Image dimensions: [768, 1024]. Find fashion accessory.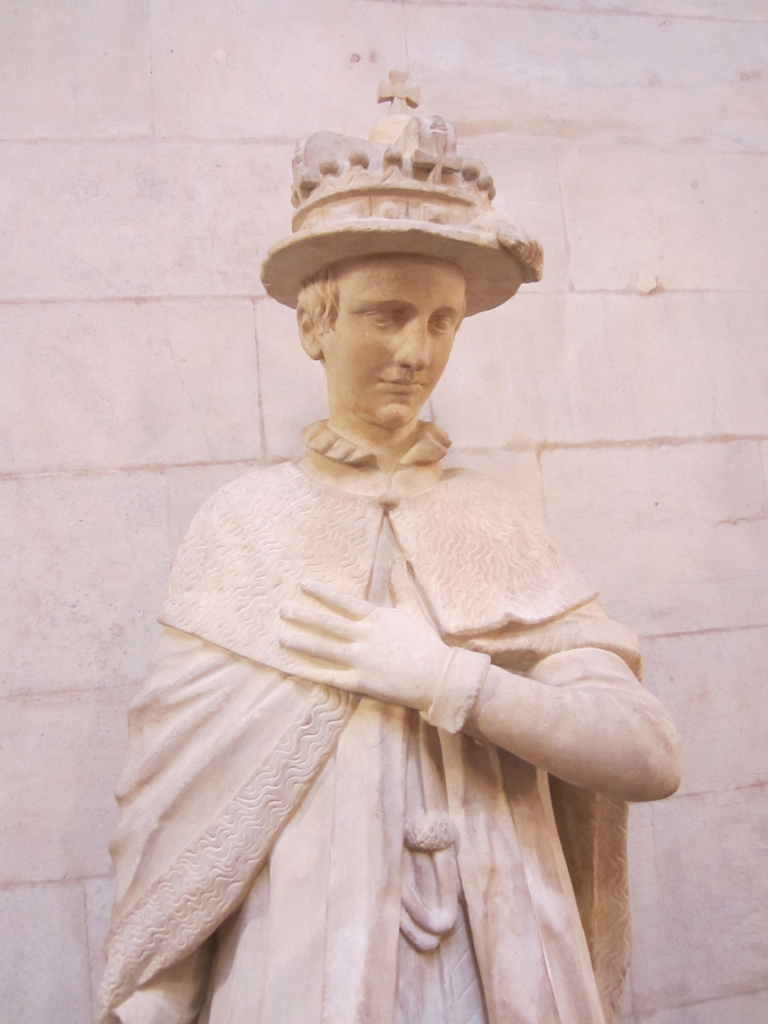
(left=259, top=67, right=550, bottom=324).
